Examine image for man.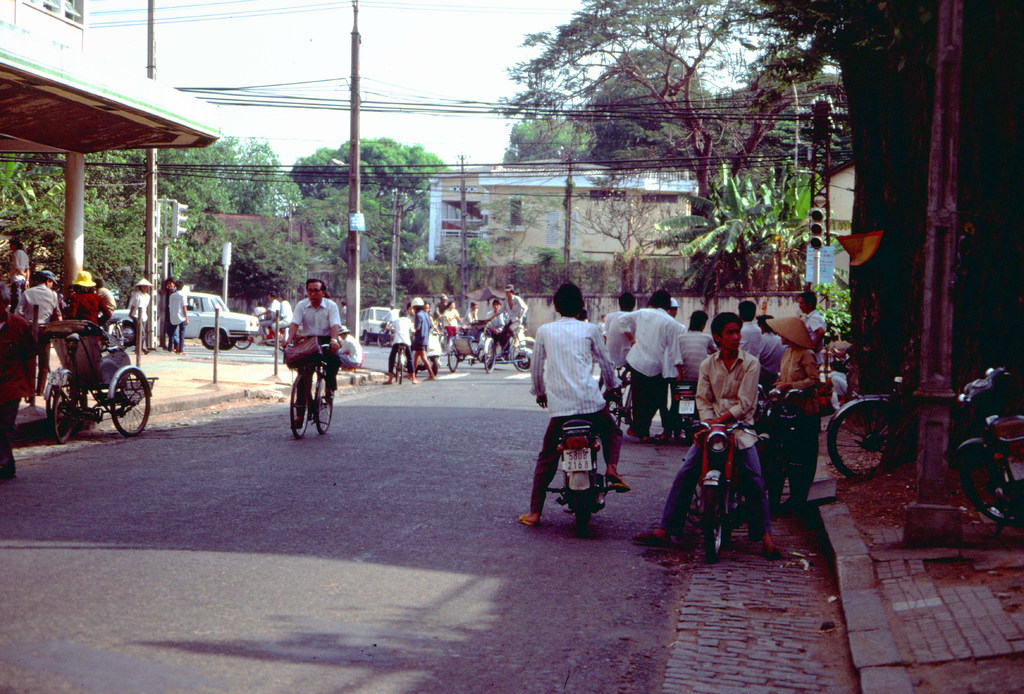
Examination result: bbox=(282, 278, 344, 428).
